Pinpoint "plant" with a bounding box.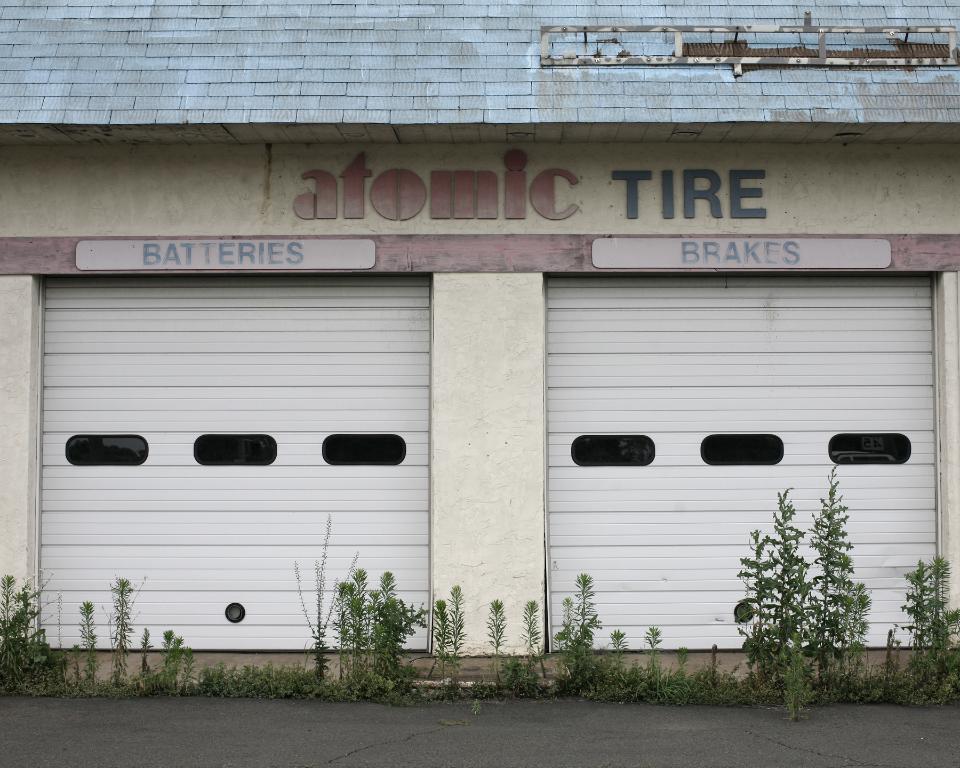
70,595,100,695.
